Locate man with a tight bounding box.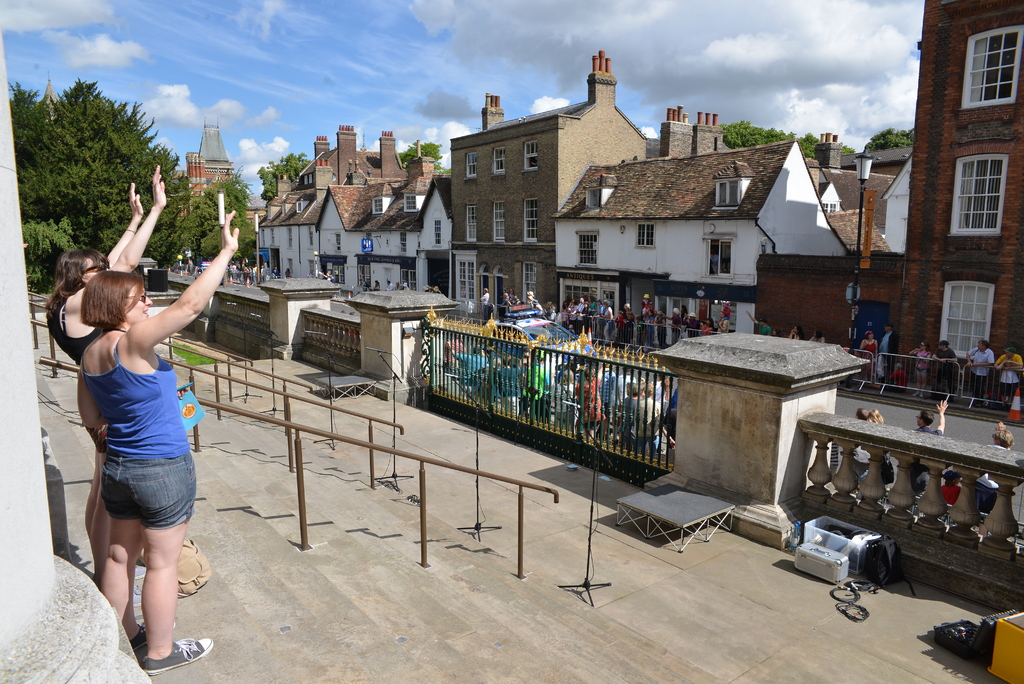
967 340 993 407.
